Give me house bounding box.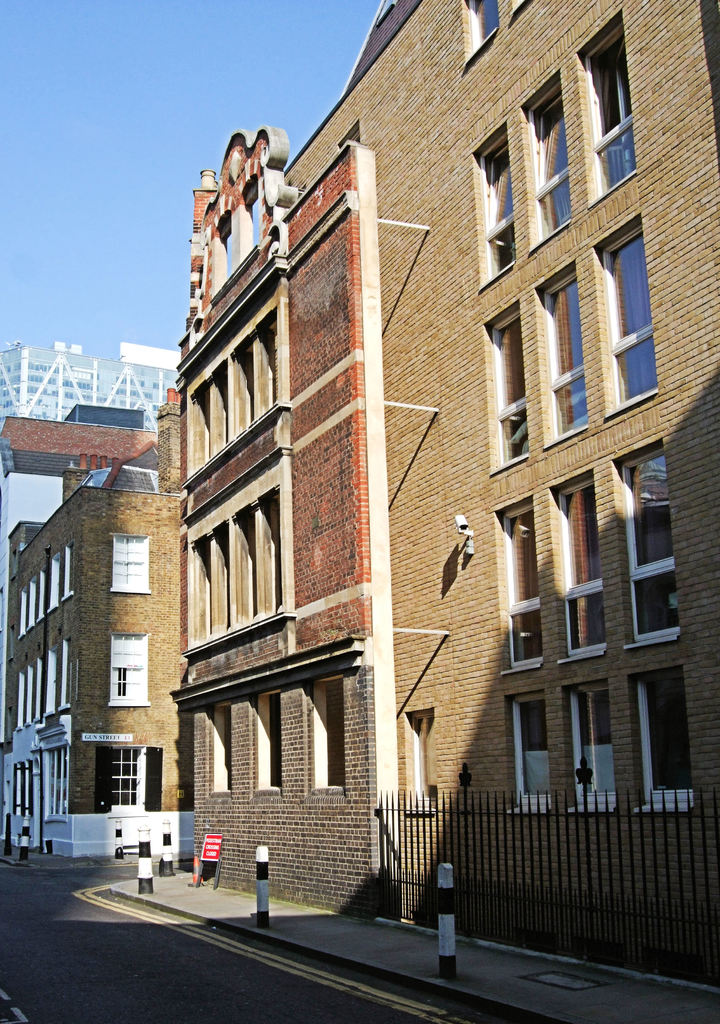
box=[0, 407, 188, 863].
